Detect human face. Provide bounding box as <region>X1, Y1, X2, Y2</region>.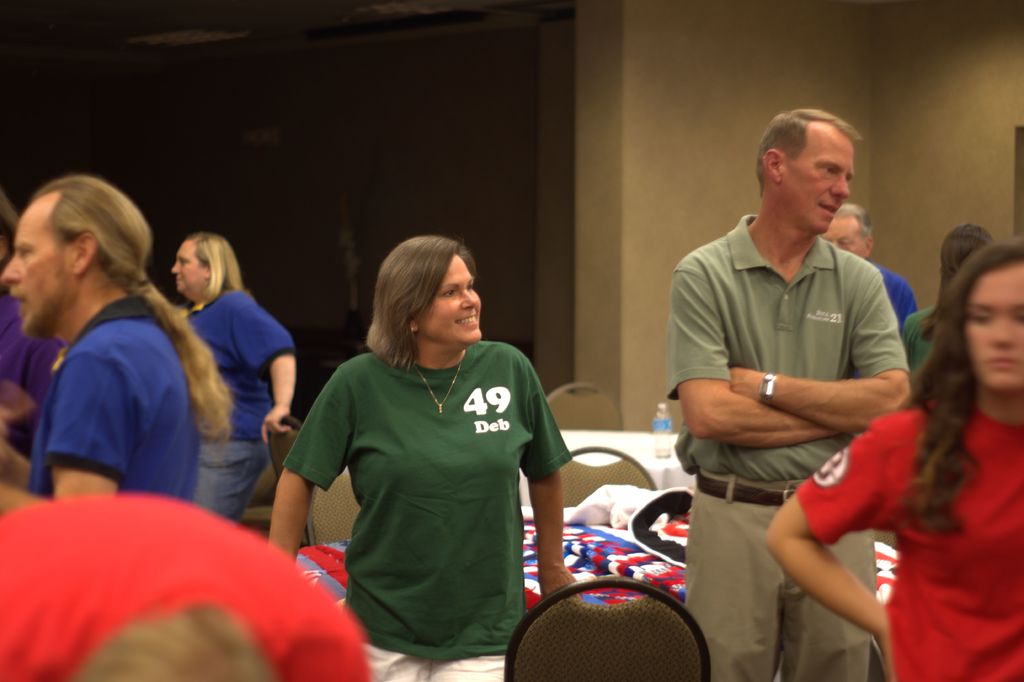
<region>419, 253, 480, 347</region>.
